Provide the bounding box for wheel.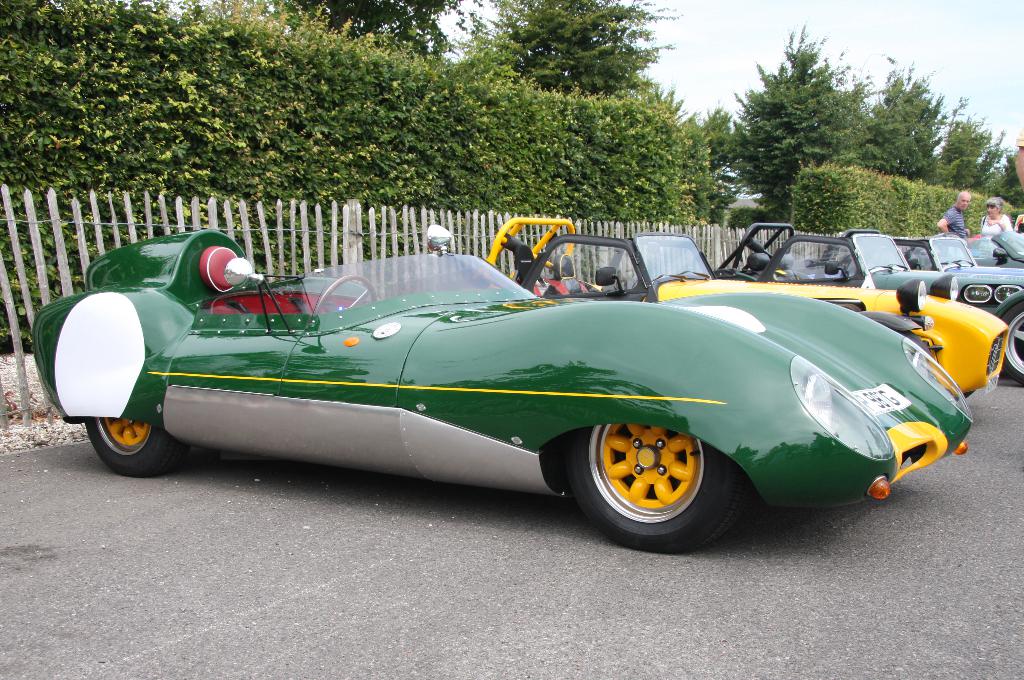
<box>316,275,376,315</box>.
